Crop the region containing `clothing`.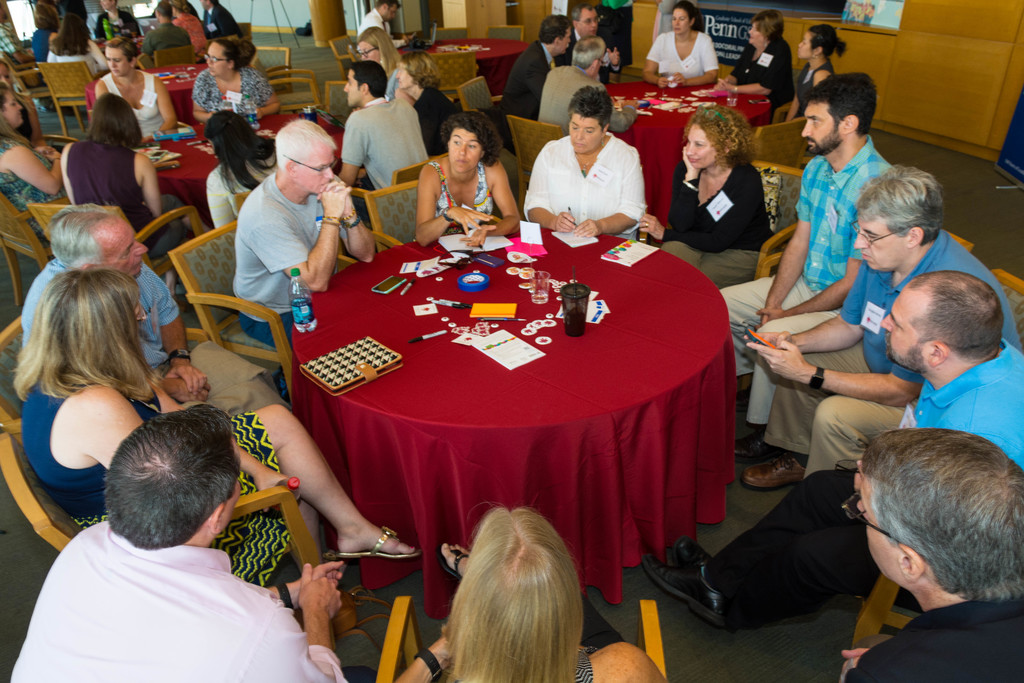
Crop region: 0 139 65 238.
